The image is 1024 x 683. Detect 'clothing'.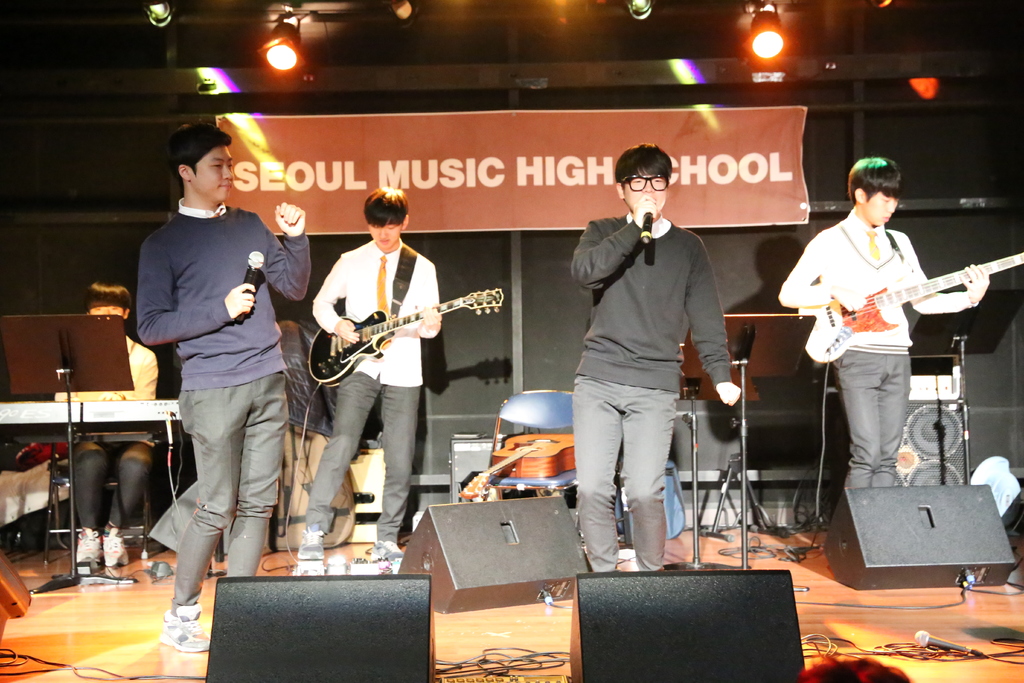
Detection: detection(300, 231, 441, 559).
